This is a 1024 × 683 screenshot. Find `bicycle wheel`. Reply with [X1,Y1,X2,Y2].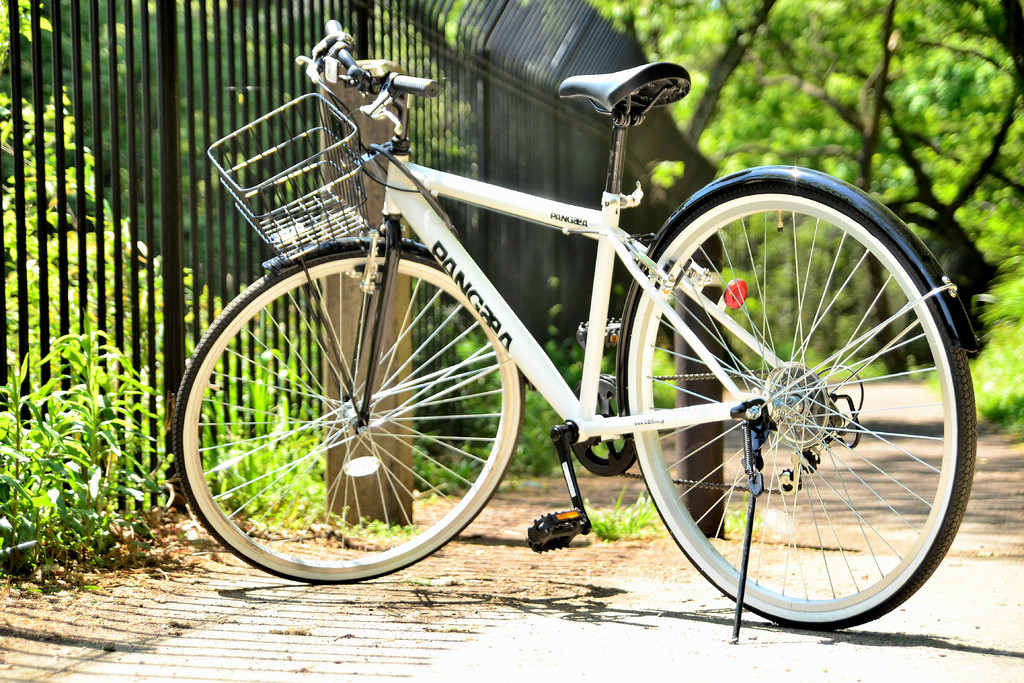
[168,235,530,585].
